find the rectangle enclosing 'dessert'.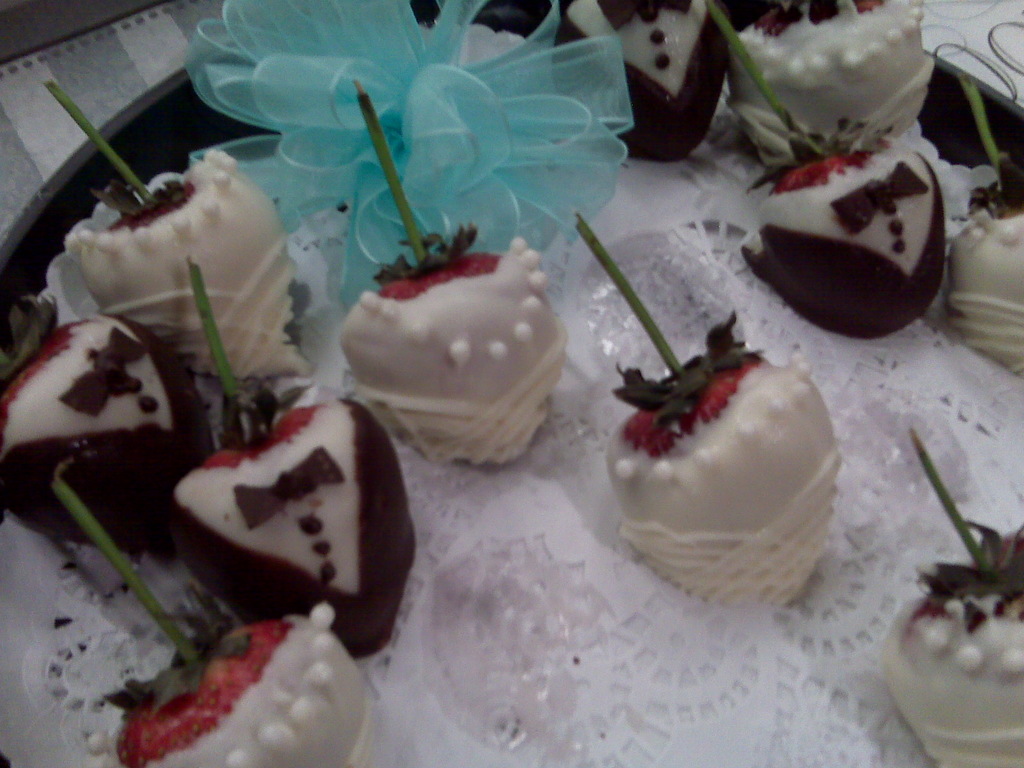
{"x1": 48, "y1": 467, "x2": 380, "y2": 767}.
